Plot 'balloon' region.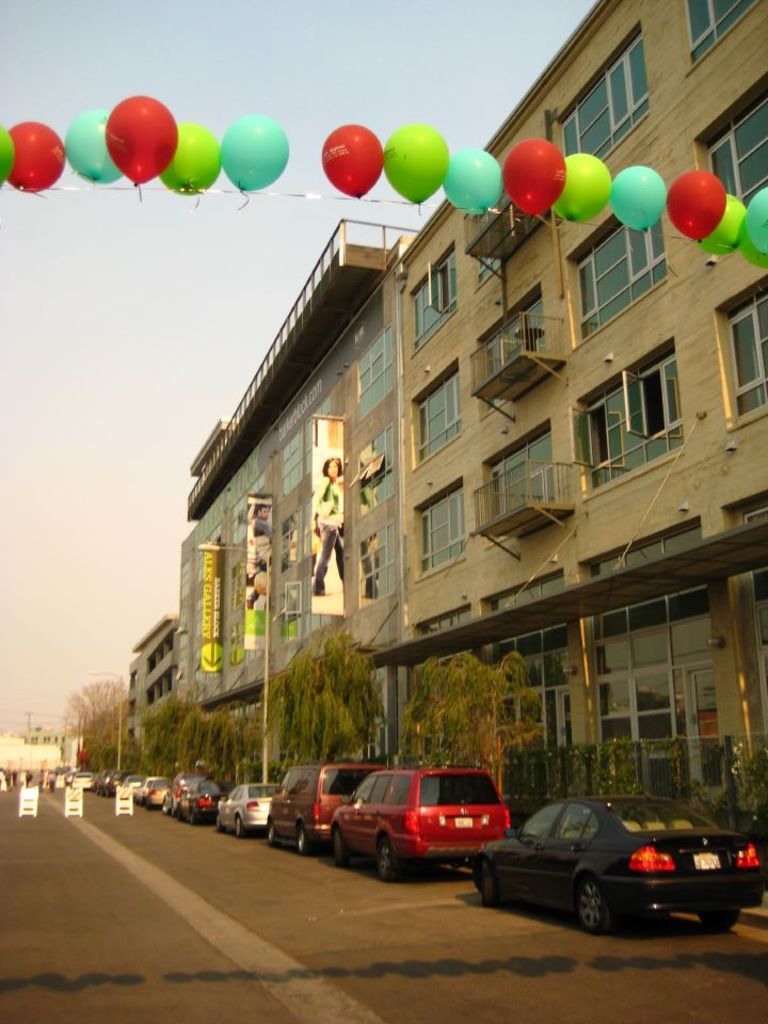
Plotted at x1=745 y1=211 x2=767 y2=272.
